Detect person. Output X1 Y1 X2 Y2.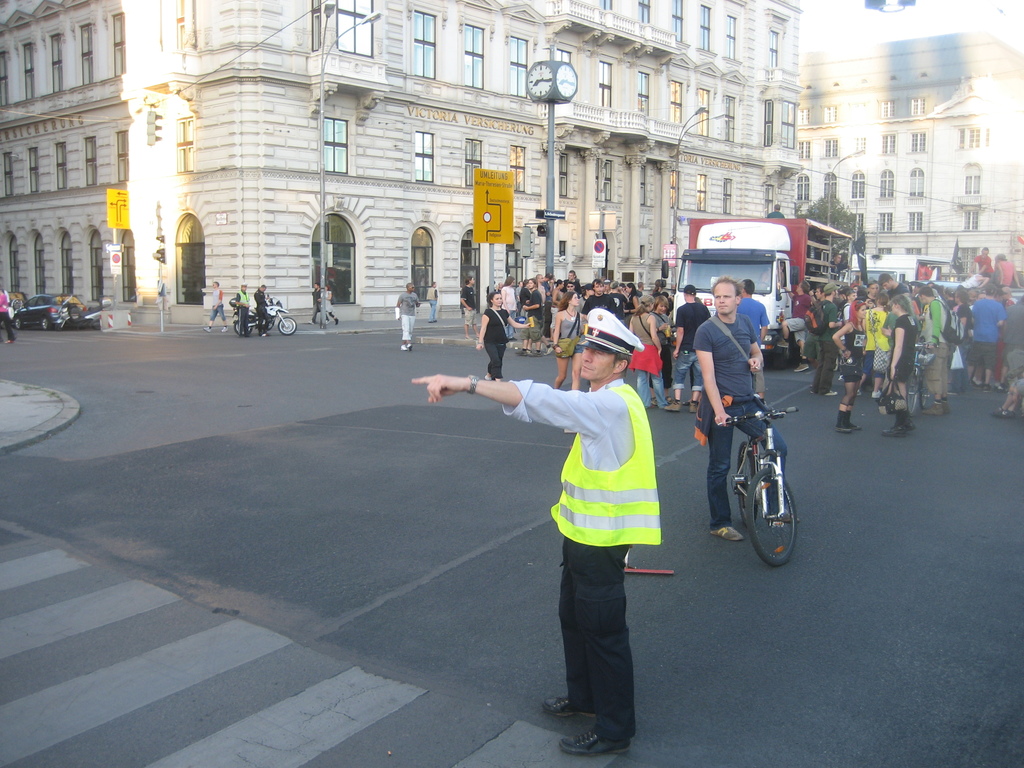
195 281 236 331.
